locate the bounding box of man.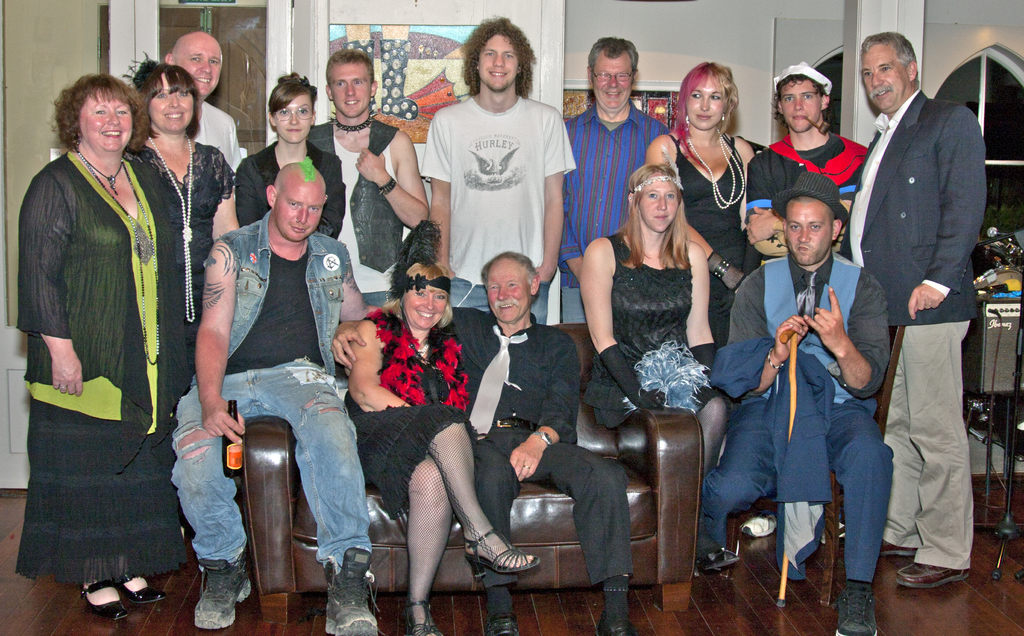
Bounding box: rect(170, 156, 371, 635).
